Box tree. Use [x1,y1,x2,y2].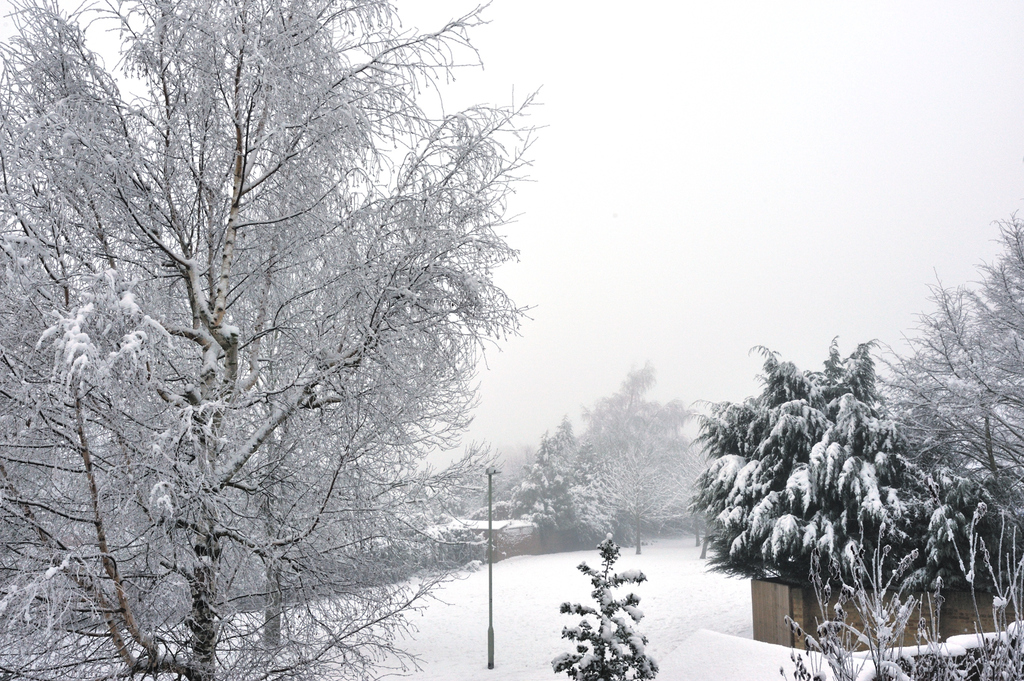
[685,332,1023,591].
